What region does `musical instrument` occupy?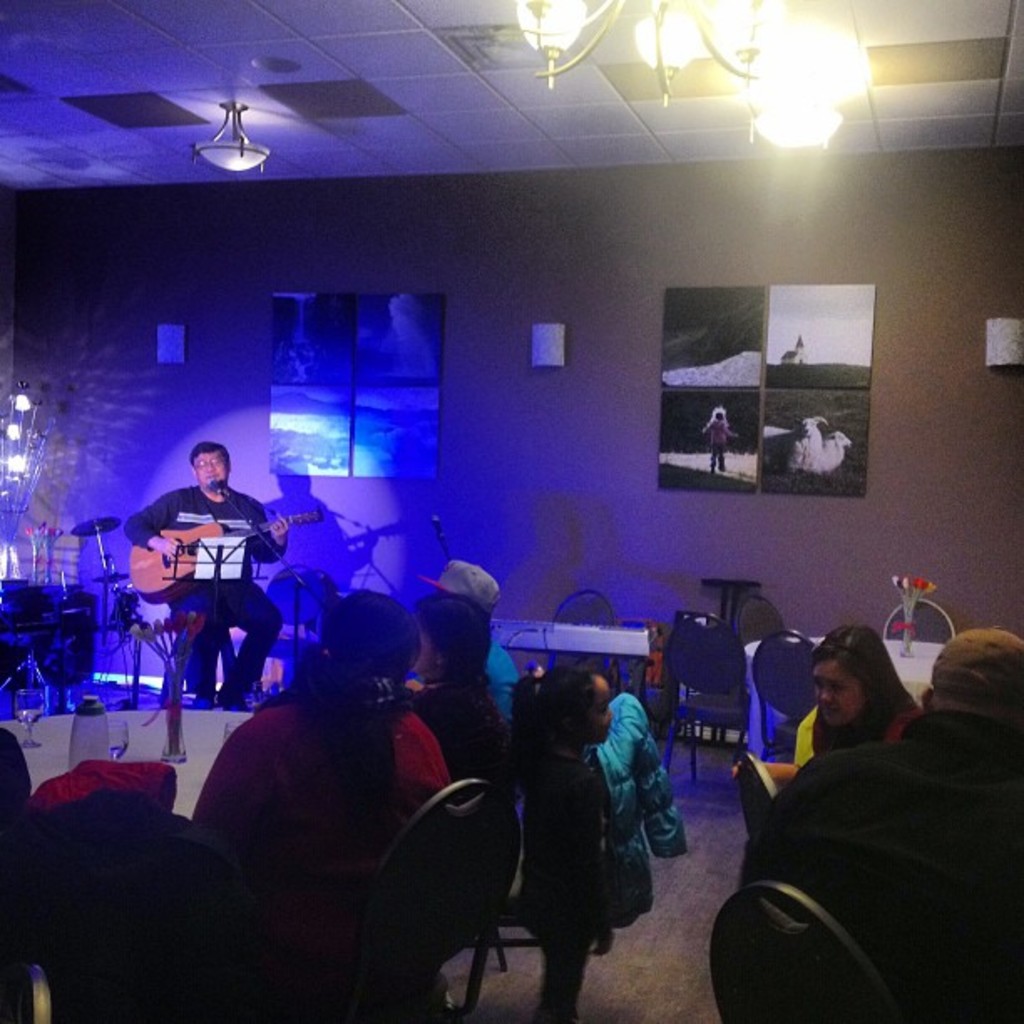
{"x1": 122, "y1": 499, "x2": 330, "y2": 611}.
